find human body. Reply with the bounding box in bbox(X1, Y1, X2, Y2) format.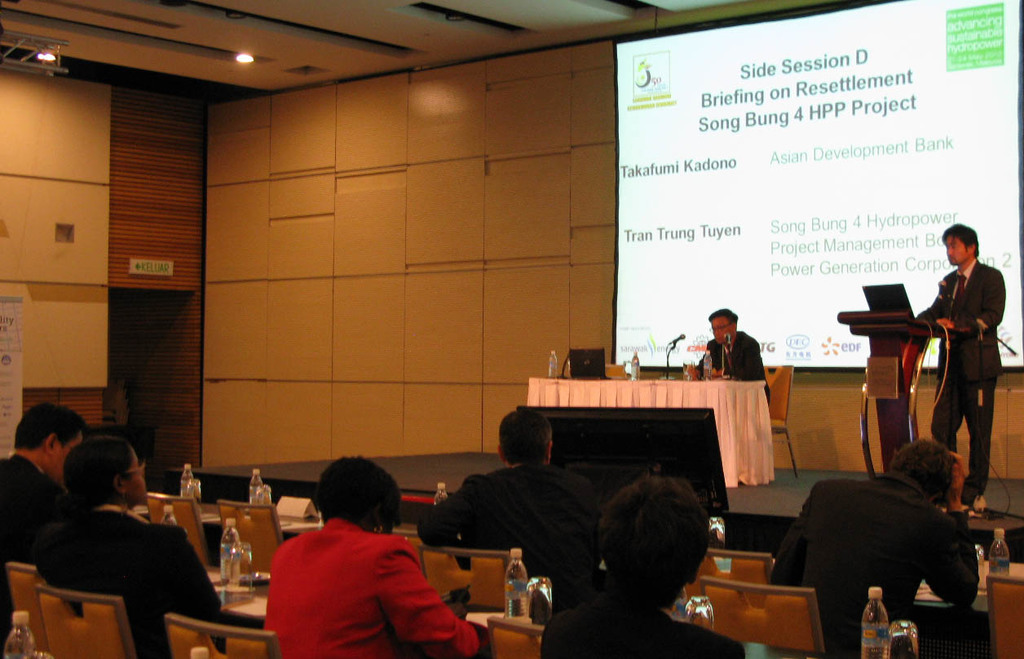
bbox(923, 221, 1002, 513).
